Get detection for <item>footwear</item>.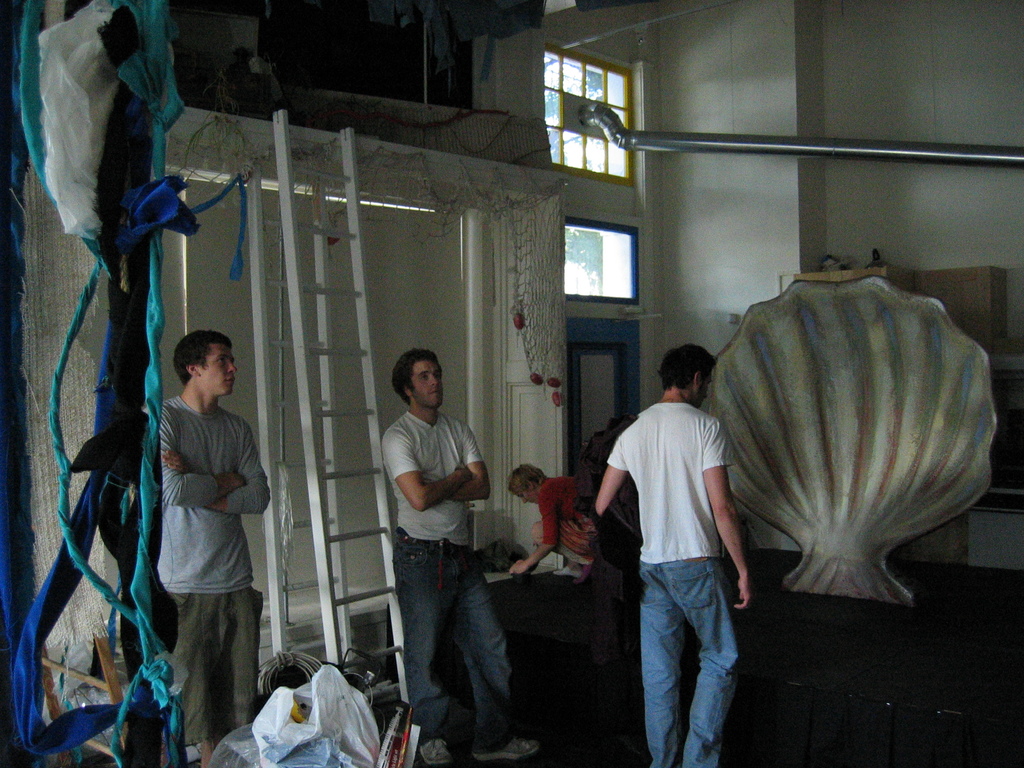
Detection: 420,739,449,767.
